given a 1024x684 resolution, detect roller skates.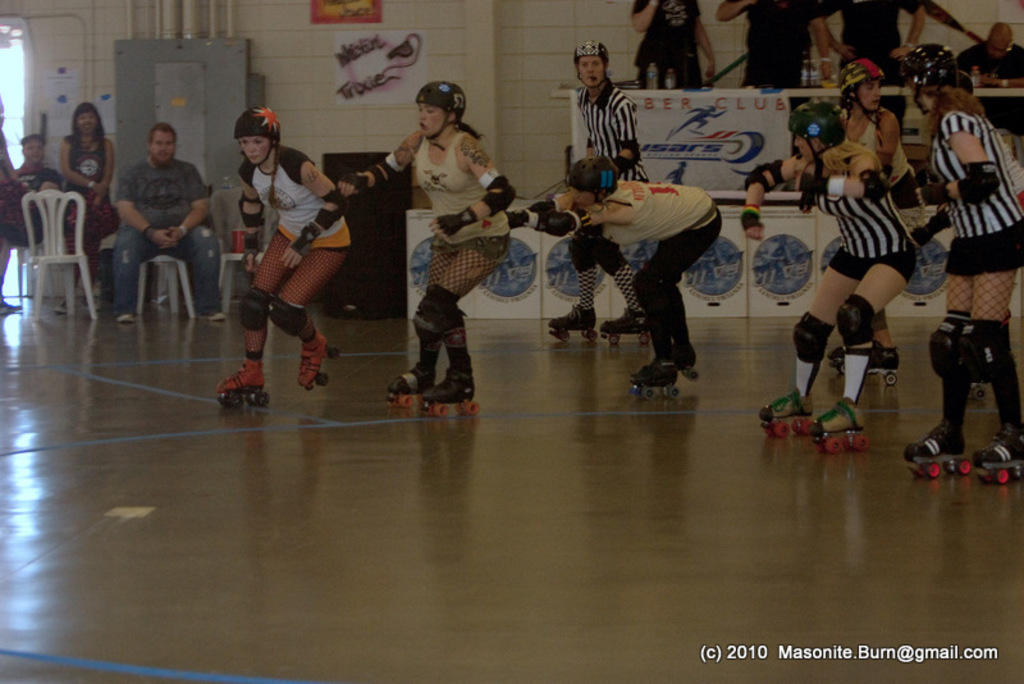
(left=599, top=301, right=653, bottom=350).
